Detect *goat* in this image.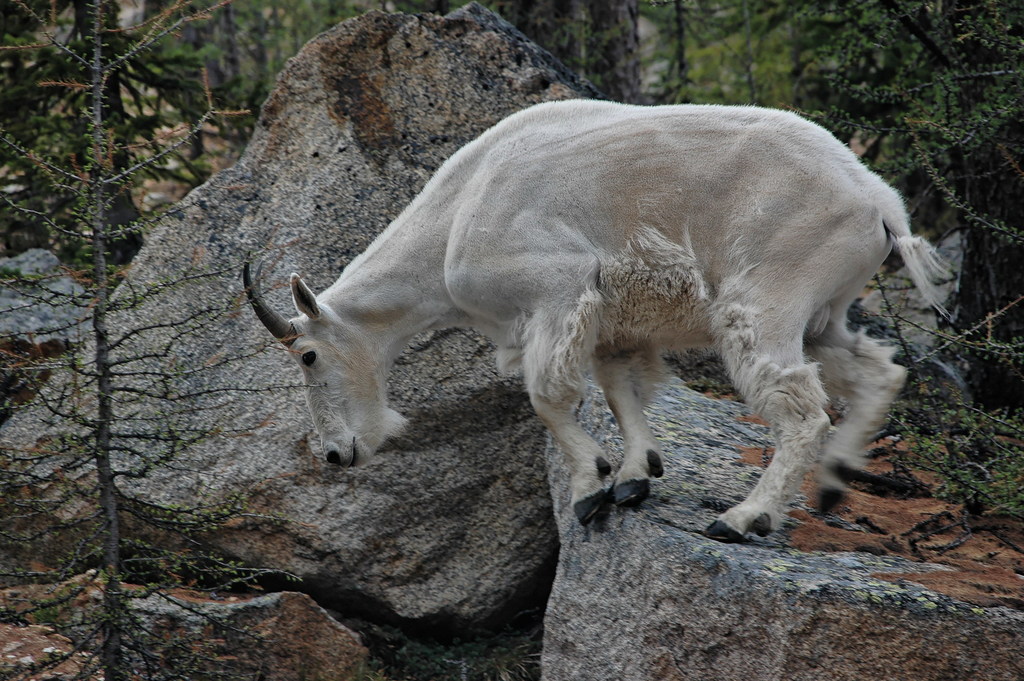
Detection: {"x1": 243, "y1": 97, "x2": 947, "y2": 548}.
